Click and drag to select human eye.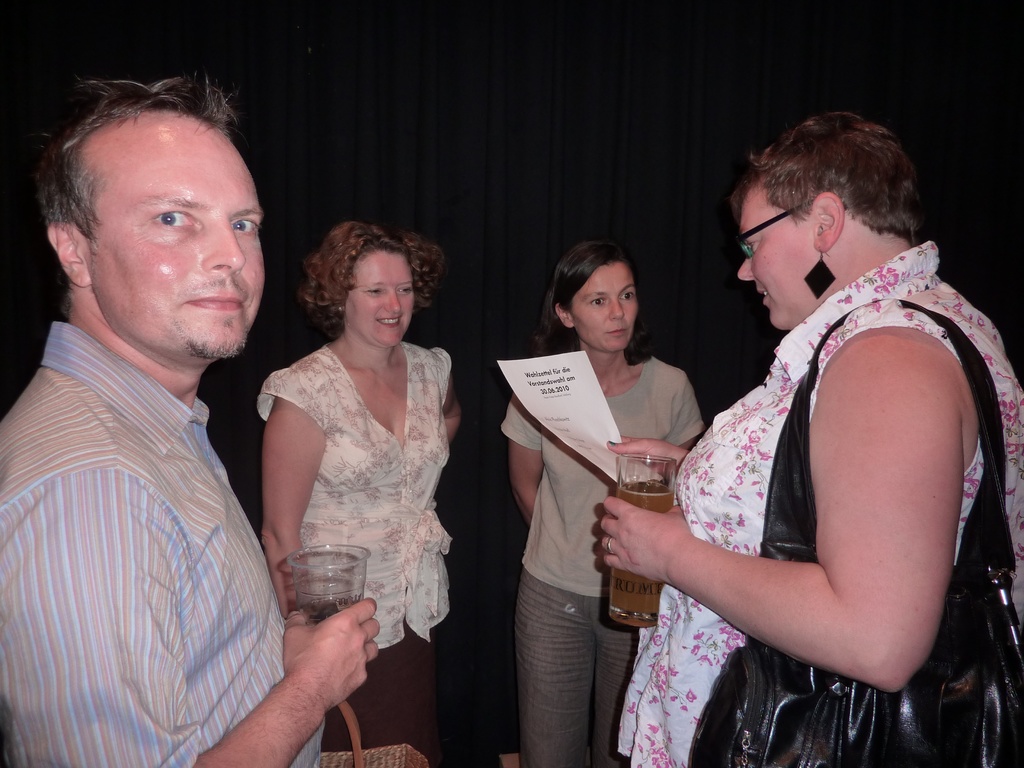
Selection: 364, 286, 387, 298.
